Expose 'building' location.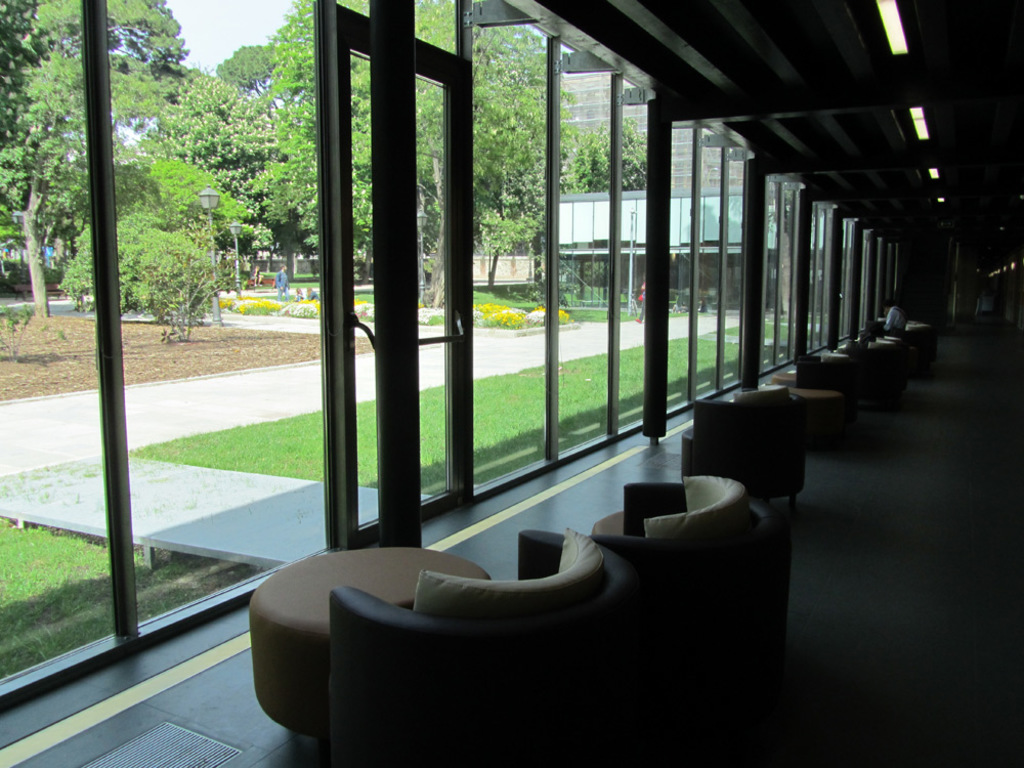
Exposed at rect(559, 74, 743, 189).
